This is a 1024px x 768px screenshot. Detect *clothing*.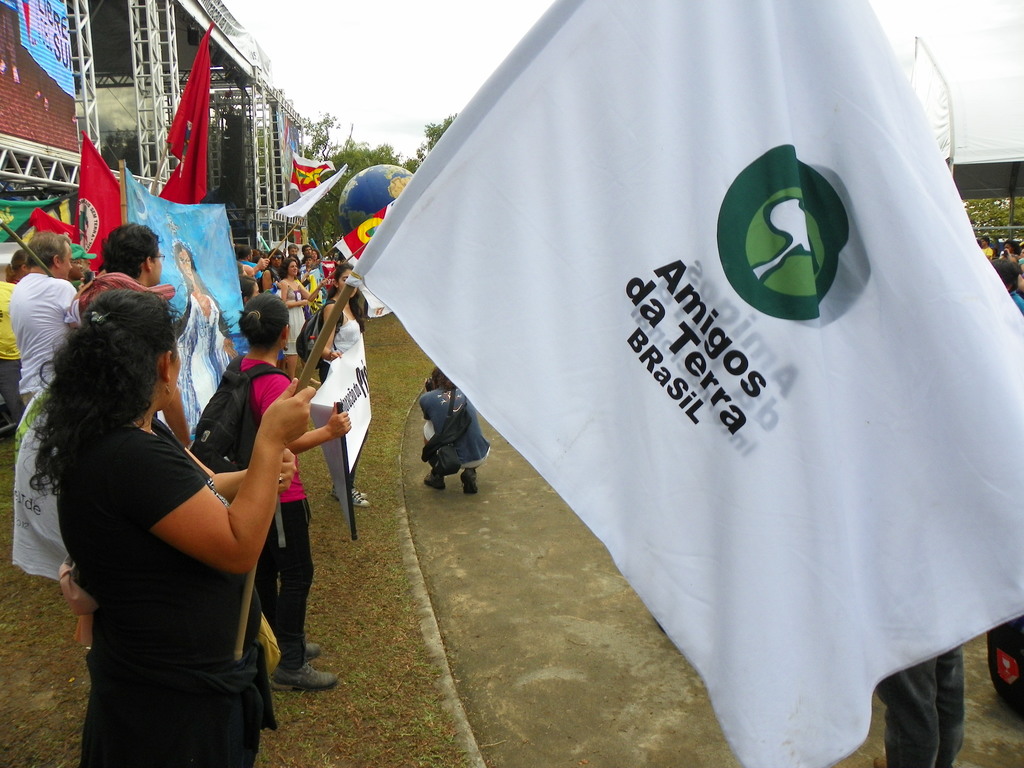
region(312, 299, 360, 385).
